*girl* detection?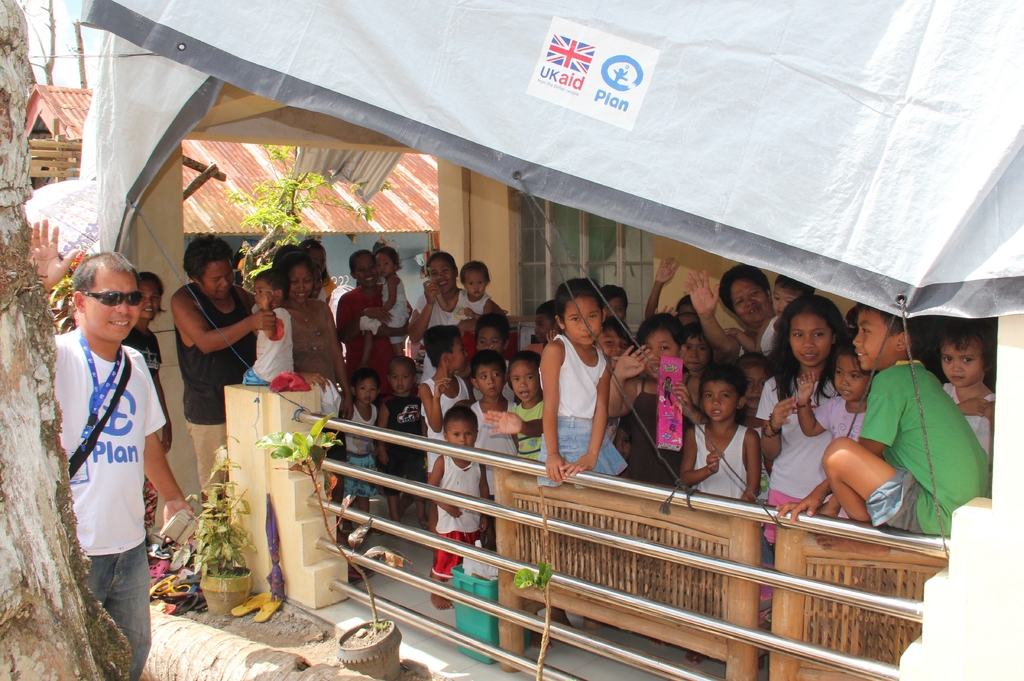
(750, 293, 851, 631)
